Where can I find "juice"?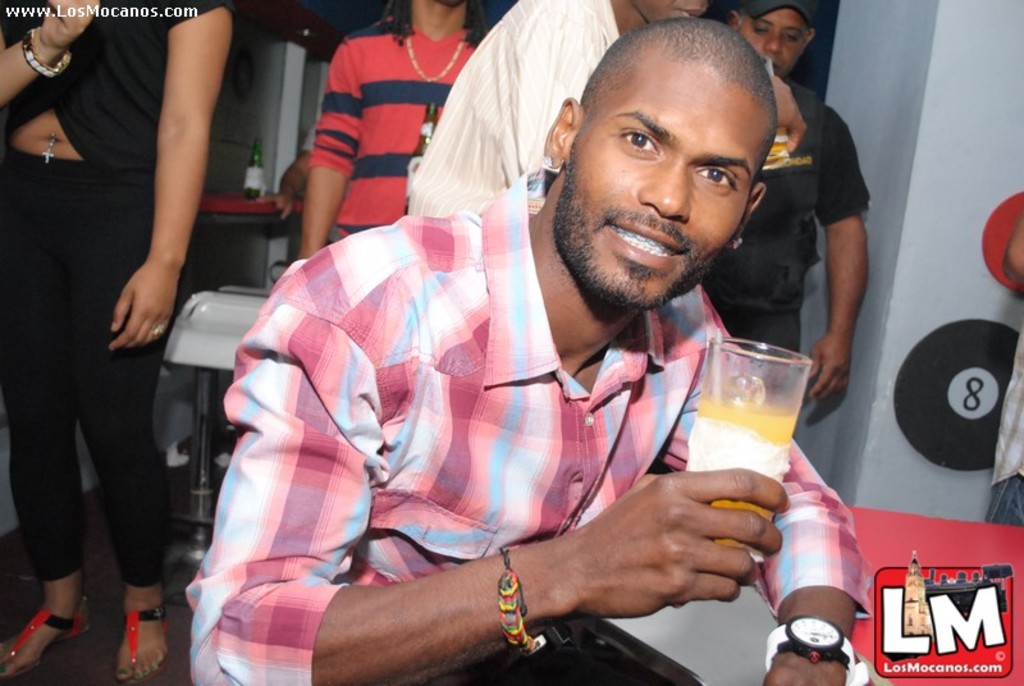
You can find it at {"x1": 699, "y1": 376, "x2": 796, "y2": 548}.
